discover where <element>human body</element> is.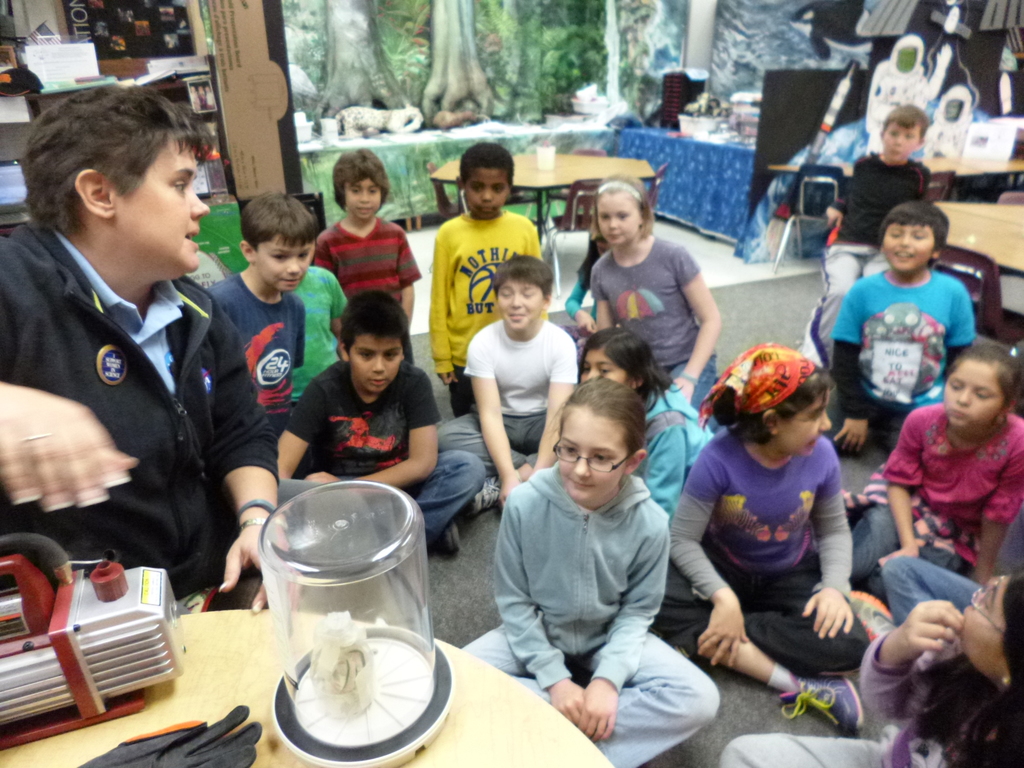
Discovered at 574/325/717/511.
